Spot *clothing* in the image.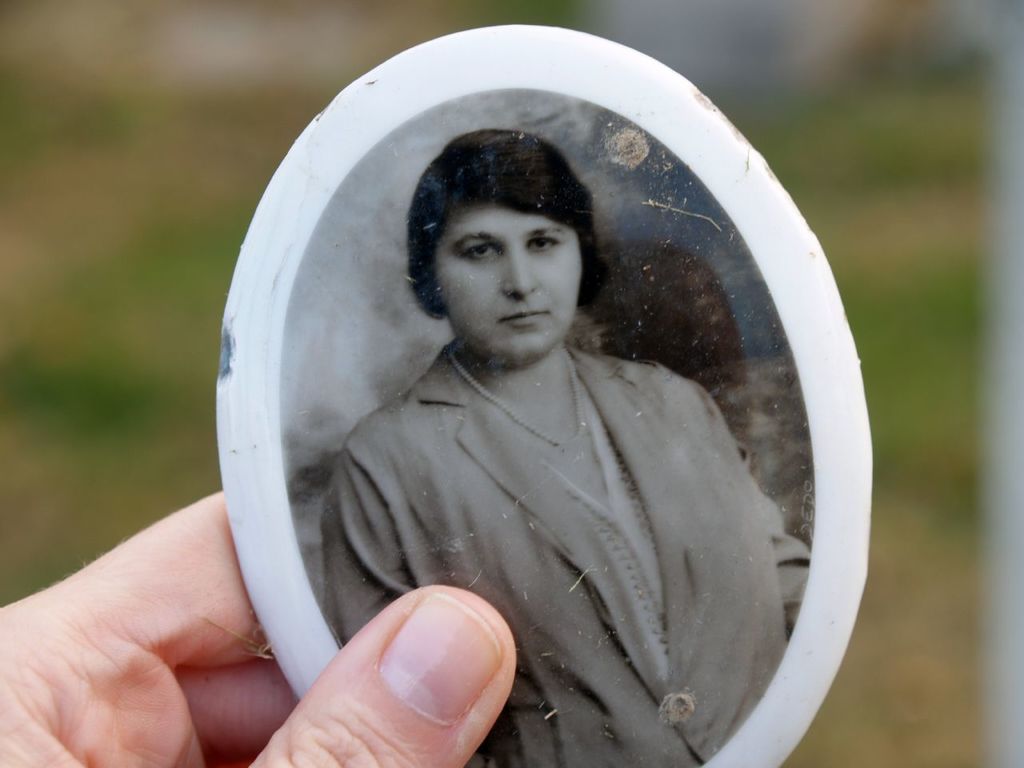
*clothing* found at <bbox>308, 221, 807, 715</bbox>.
